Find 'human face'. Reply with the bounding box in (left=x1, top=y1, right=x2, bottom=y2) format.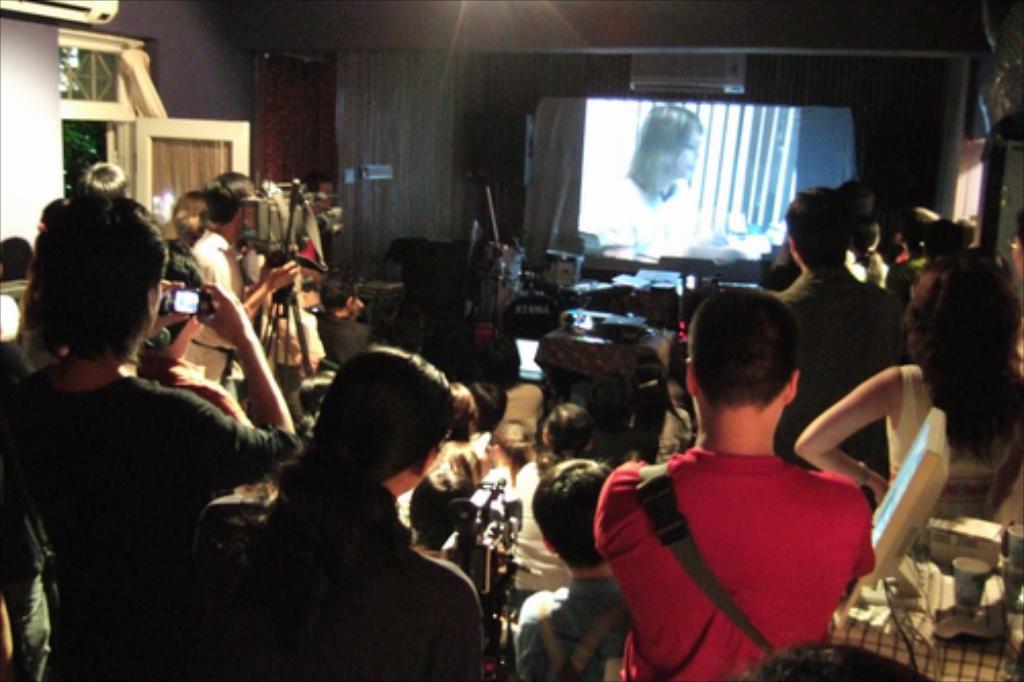
(left=672, top=129, right=705, bottom=176).
